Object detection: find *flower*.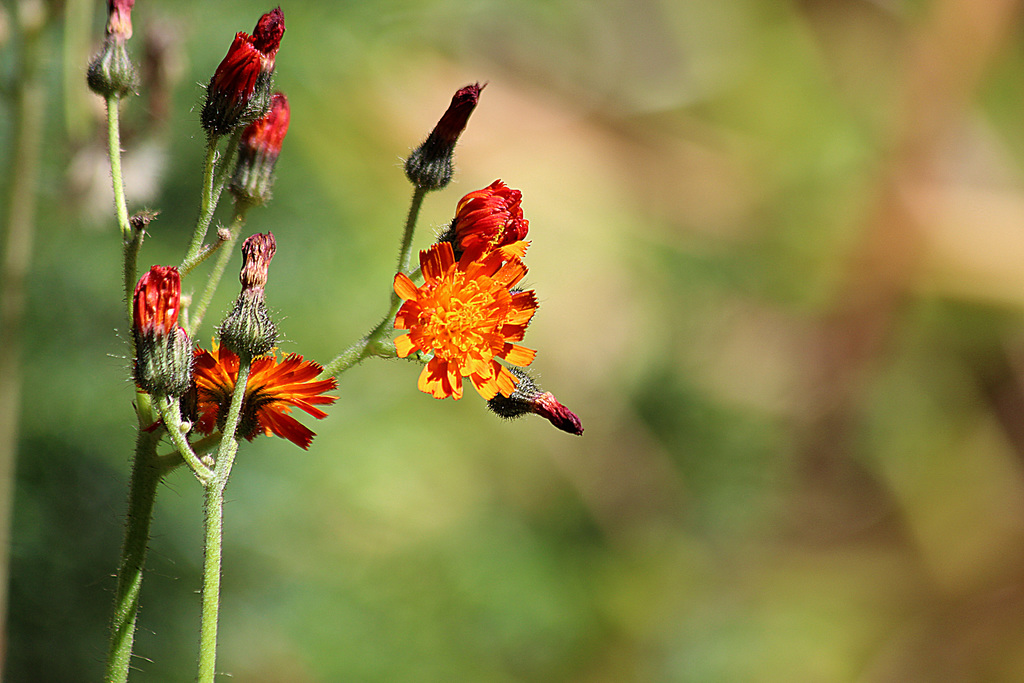
select_region(444, 174, 529, 258).
